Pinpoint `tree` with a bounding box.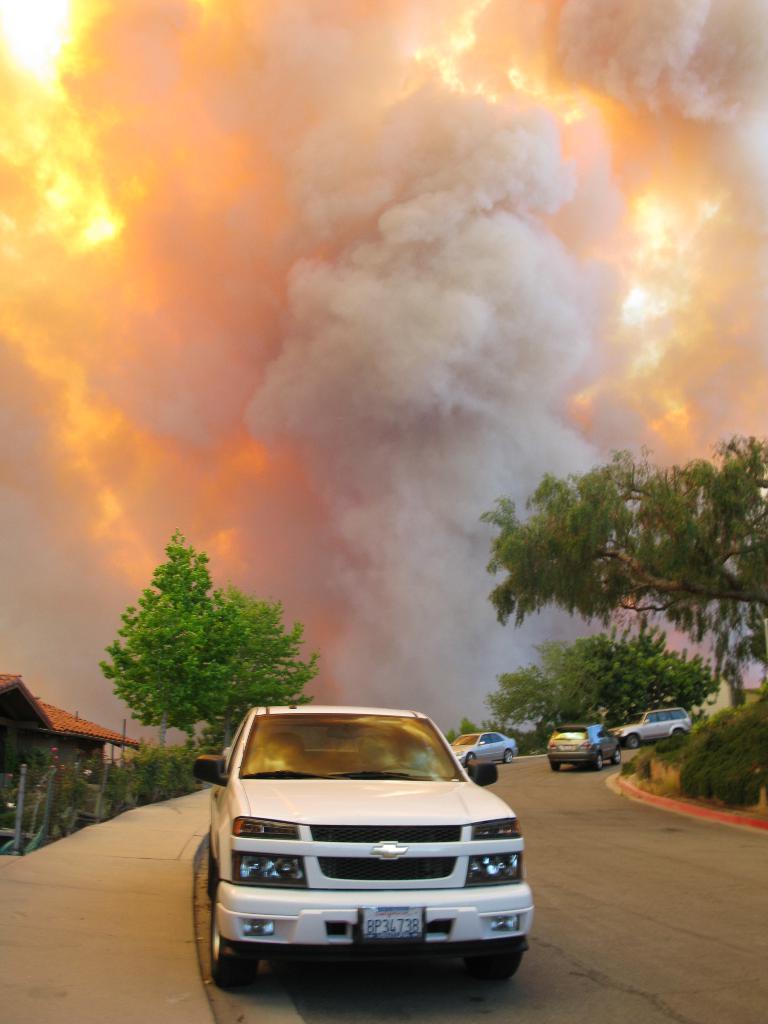
locate(478, 436, 767, 724).
